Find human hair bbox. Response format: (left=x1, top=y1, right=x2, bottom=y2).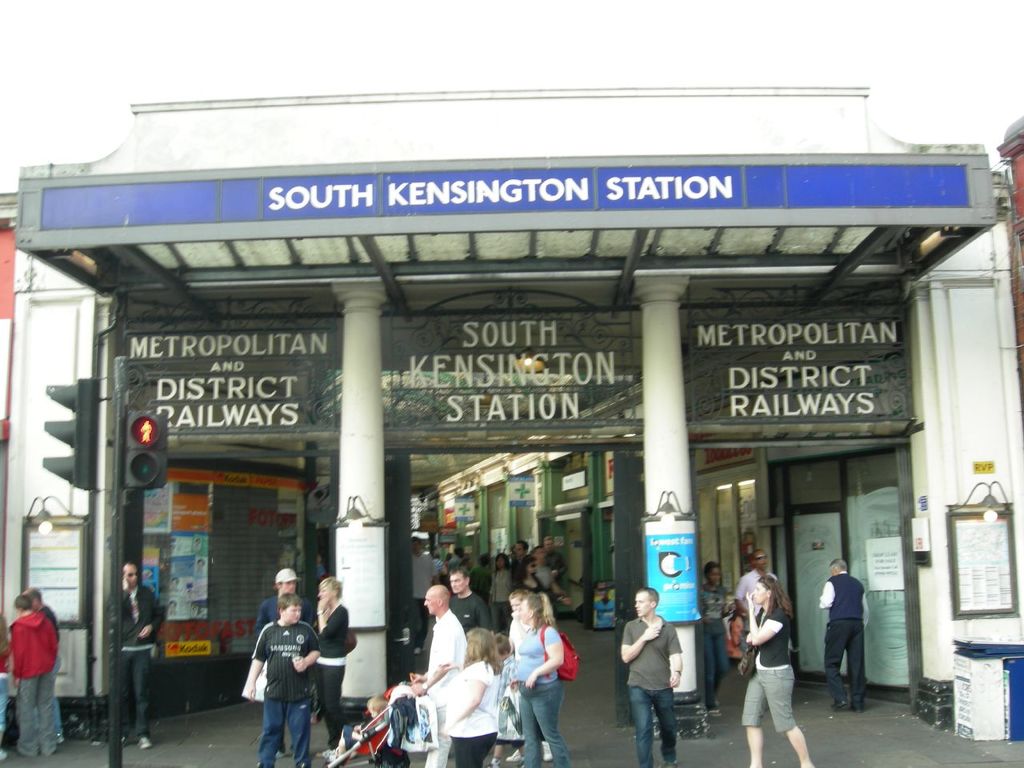
(left=324, top=578, right=342, bottom=596).
